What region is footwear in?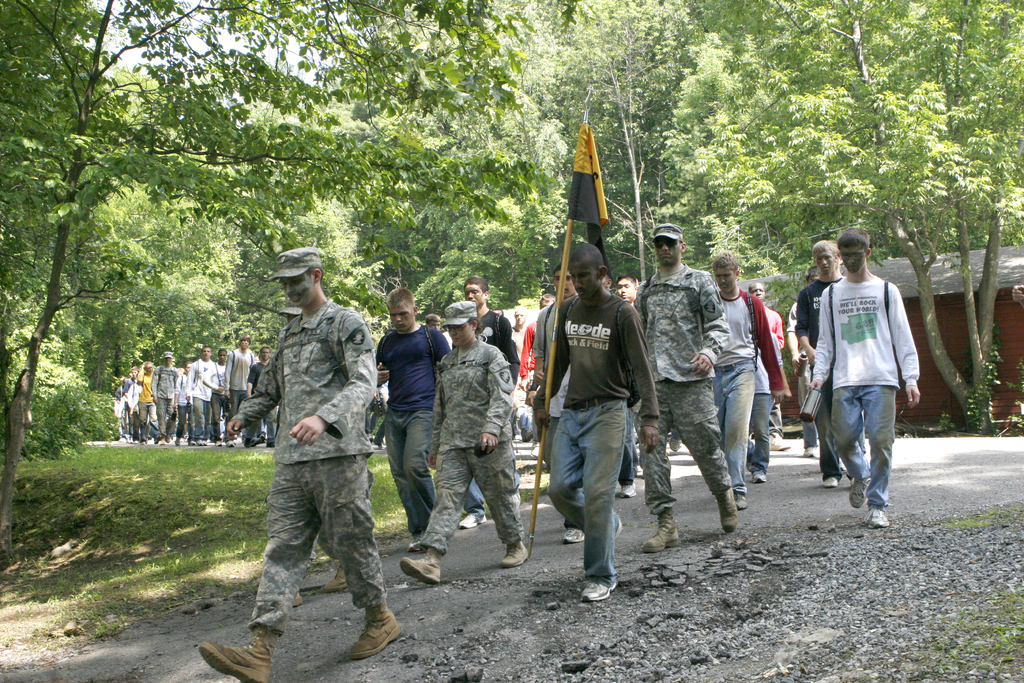
rect(502, 538, 531, 568).
